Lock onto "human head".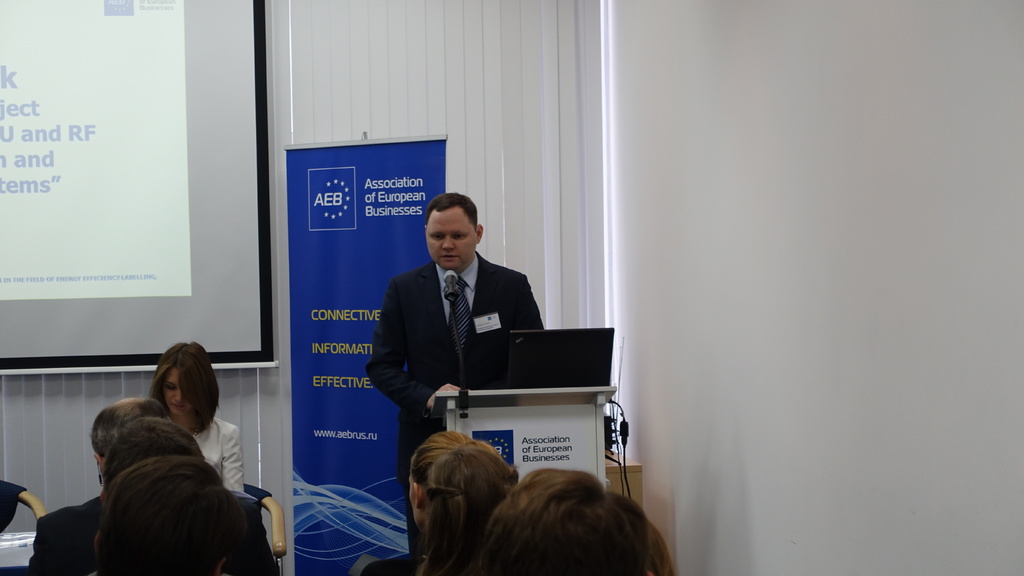
Locked: [88,395,170,461].
